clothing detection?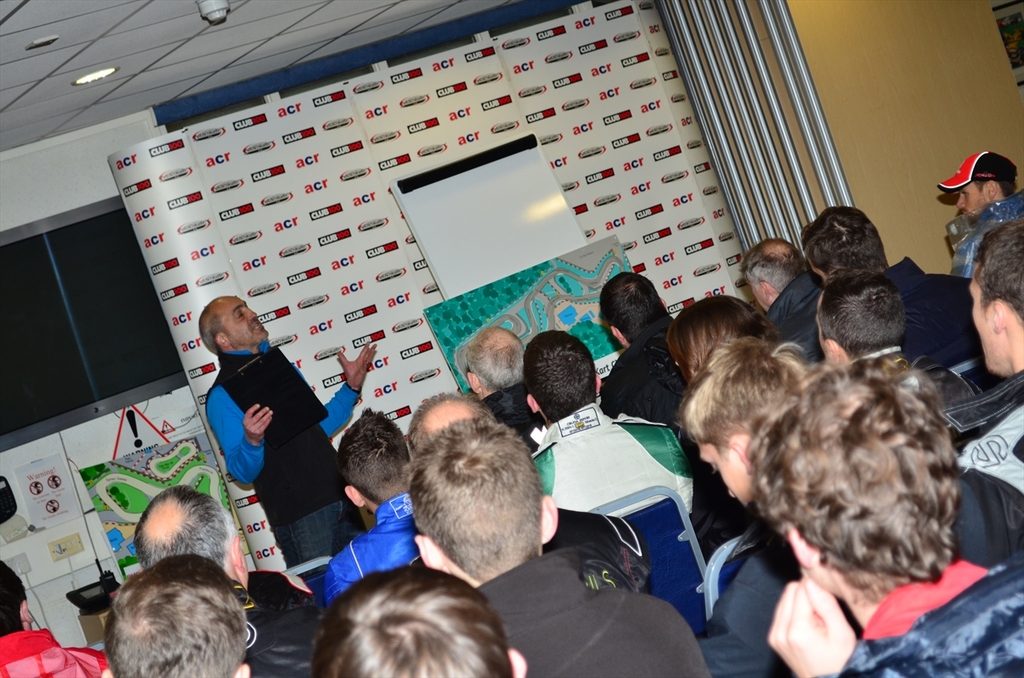
x1=601, y1=335, x2=686, y2=431
